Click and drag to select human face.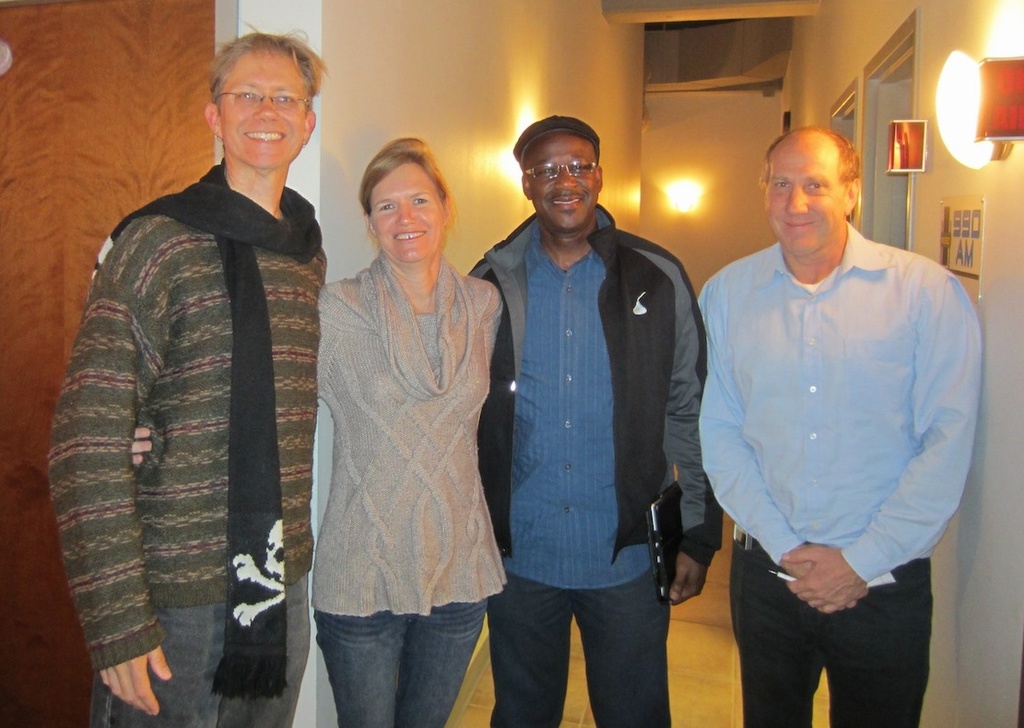
Selection: [526, 136, 598, 231].
